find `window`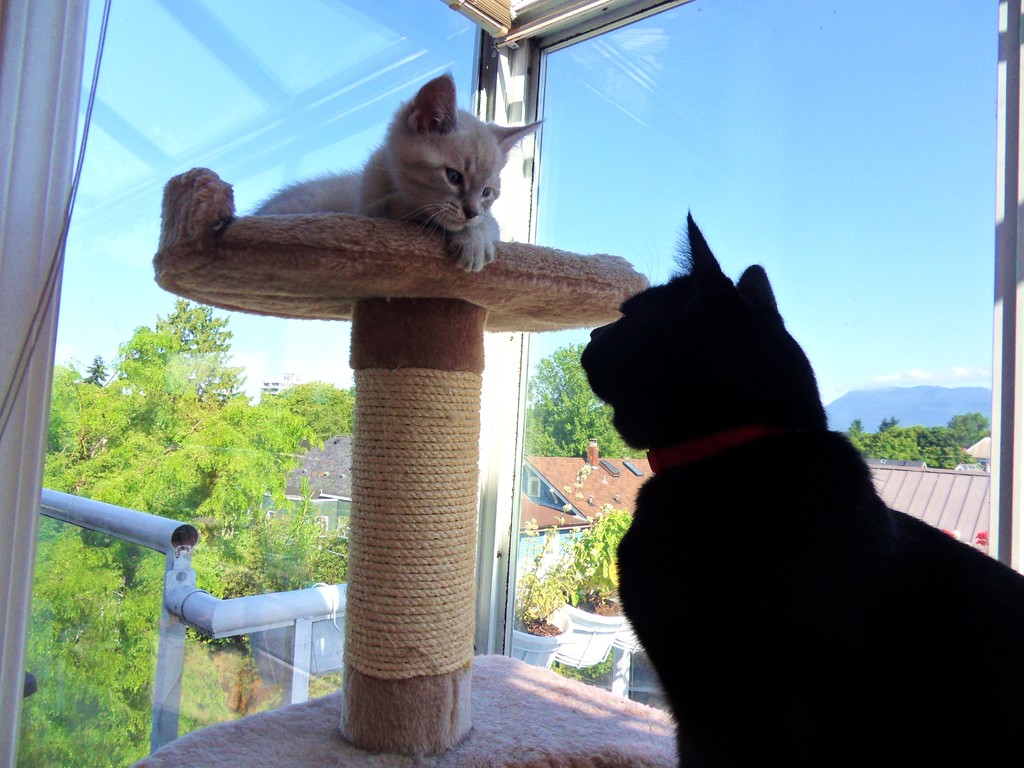
0 0 514 767
